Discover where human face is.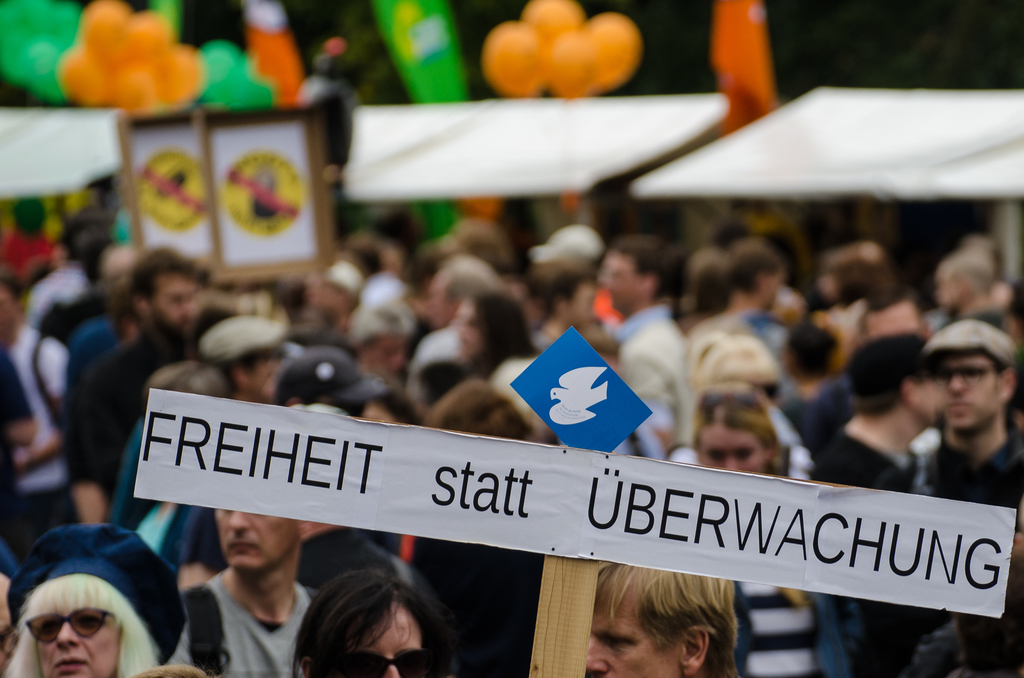
Discovered at locate(939, 361, 998, 428).
